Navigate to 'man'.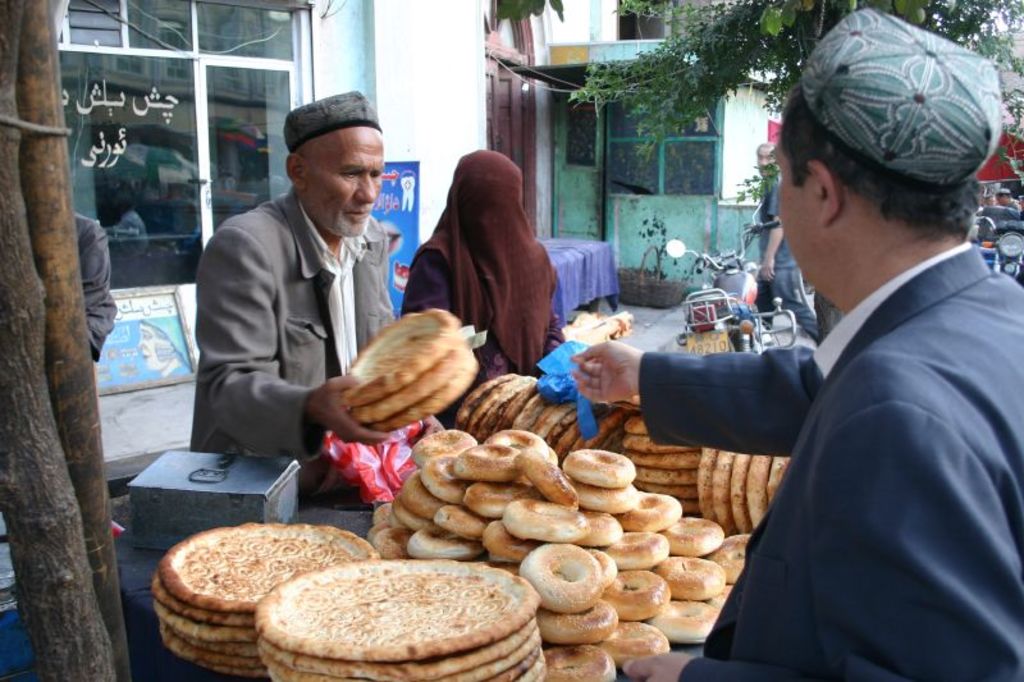
Navigation target: (983,196,996,207).
